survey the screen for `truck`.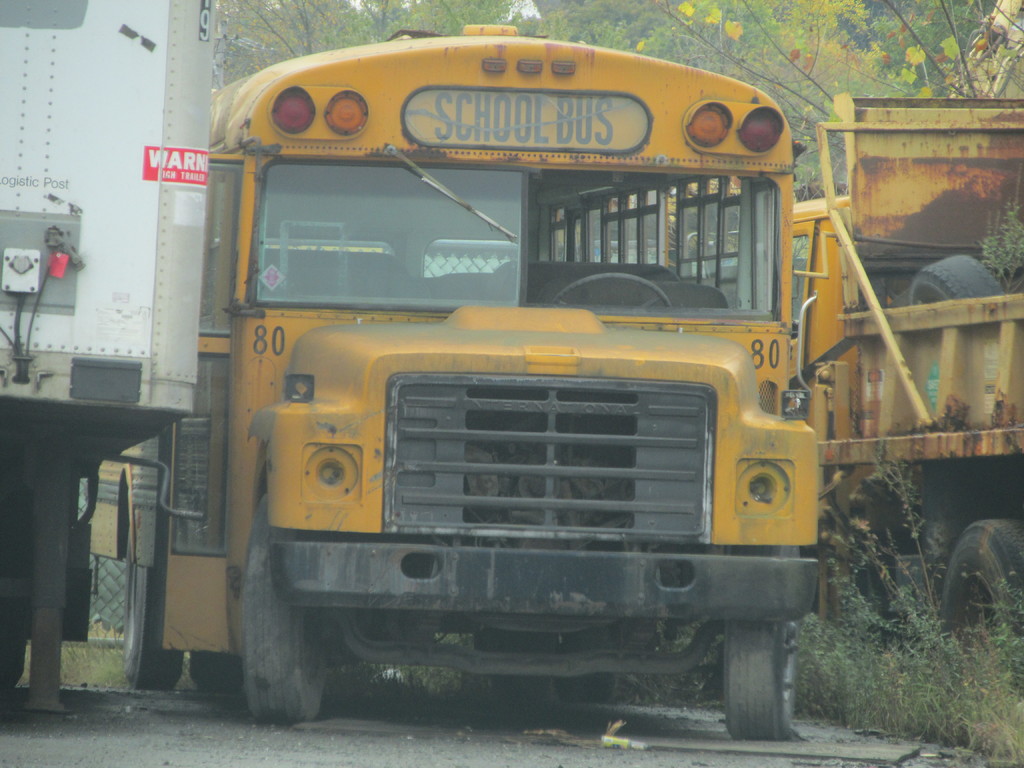
Survey found: (left=166, top=54, right=861, bottom=738).
